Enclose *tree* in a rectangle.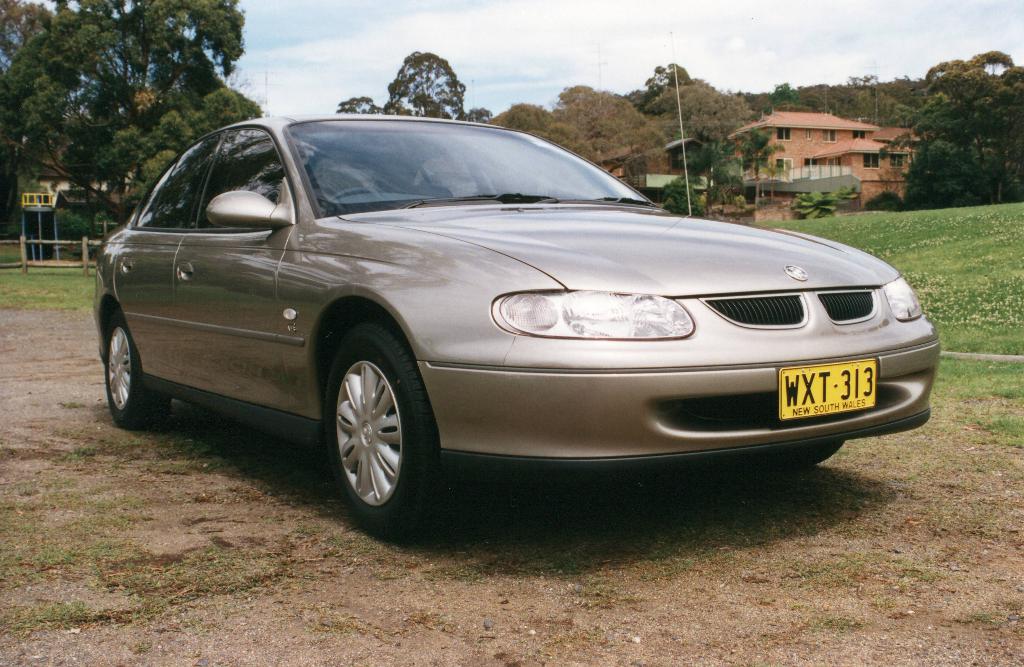
<bbox>889, 49, 1014, 200</bbox>.
